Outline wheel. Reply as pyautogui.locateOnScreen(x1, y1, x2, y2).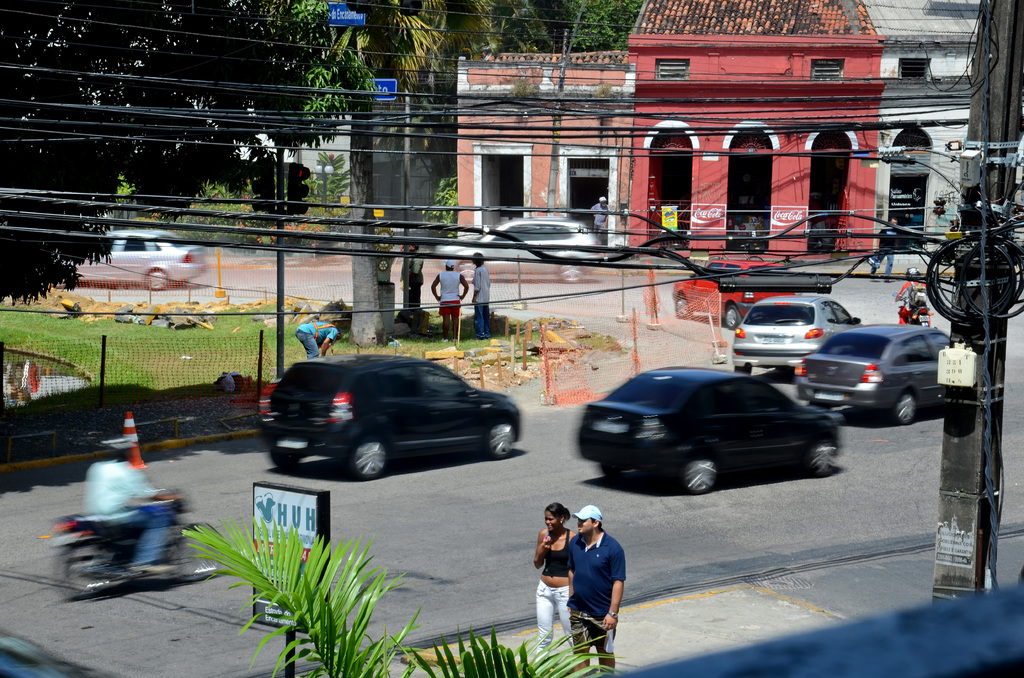
pyautogui.locateOnScreen(887, 386, 916, 431).
